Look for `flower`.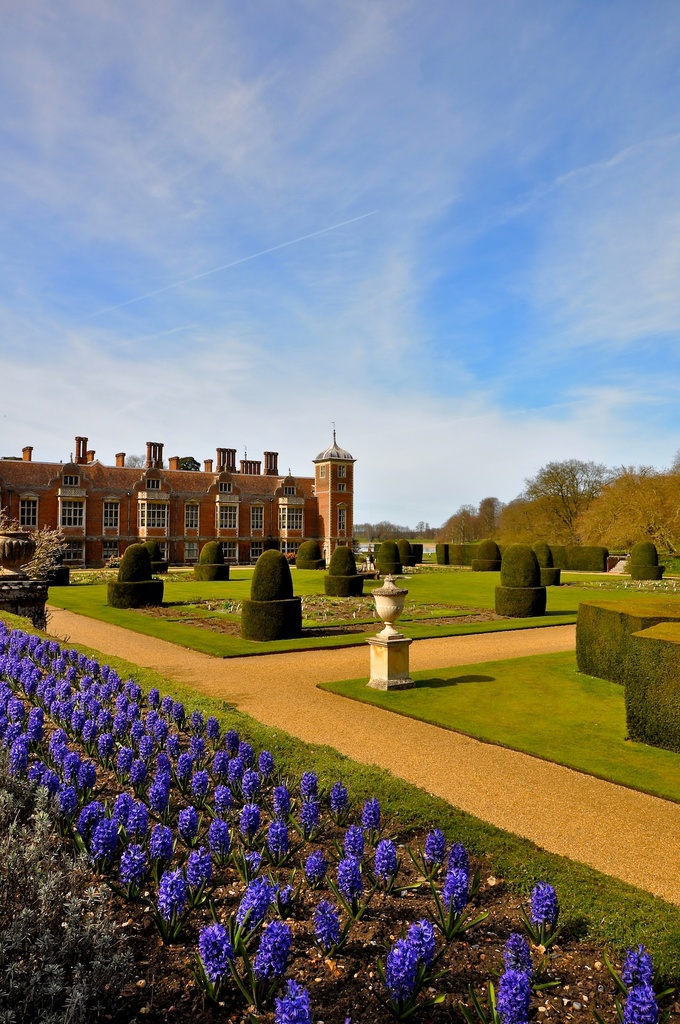
Found: box(506, 931, 533, 976).
